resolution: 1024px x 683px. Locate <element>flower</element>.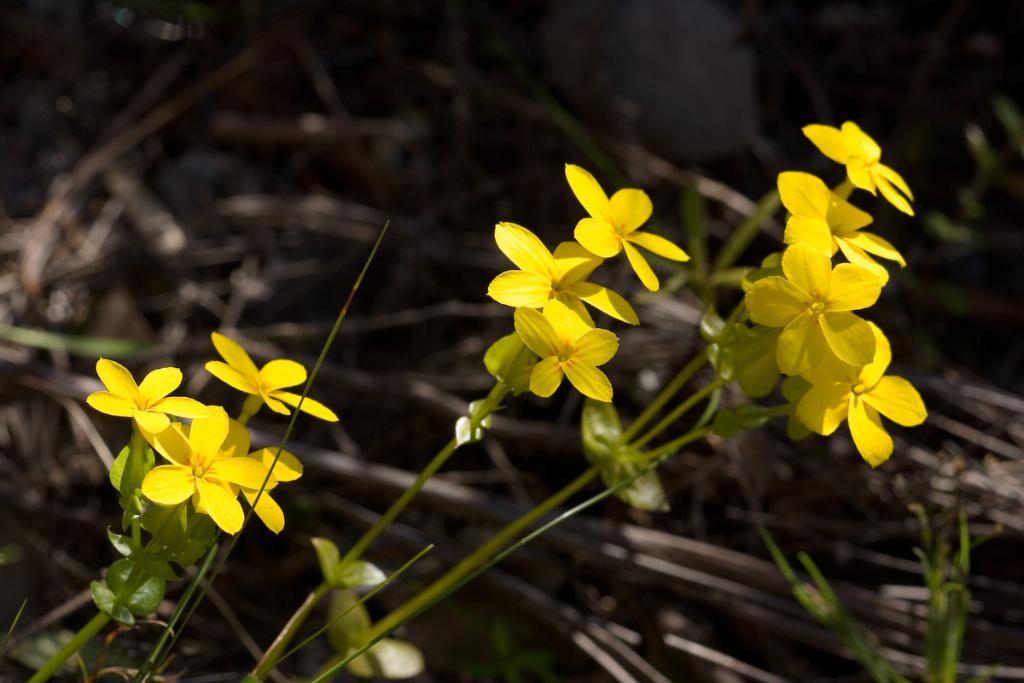
[474, 217, 645, 333].
